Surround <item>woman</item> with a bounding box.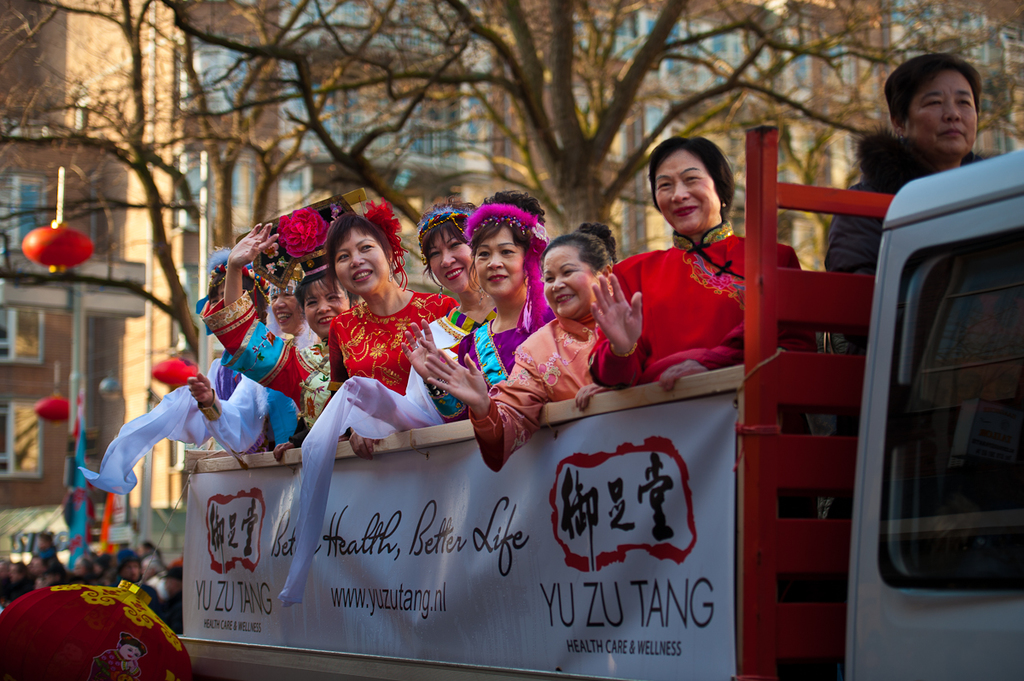
box=[401, 188, 545, 430].
